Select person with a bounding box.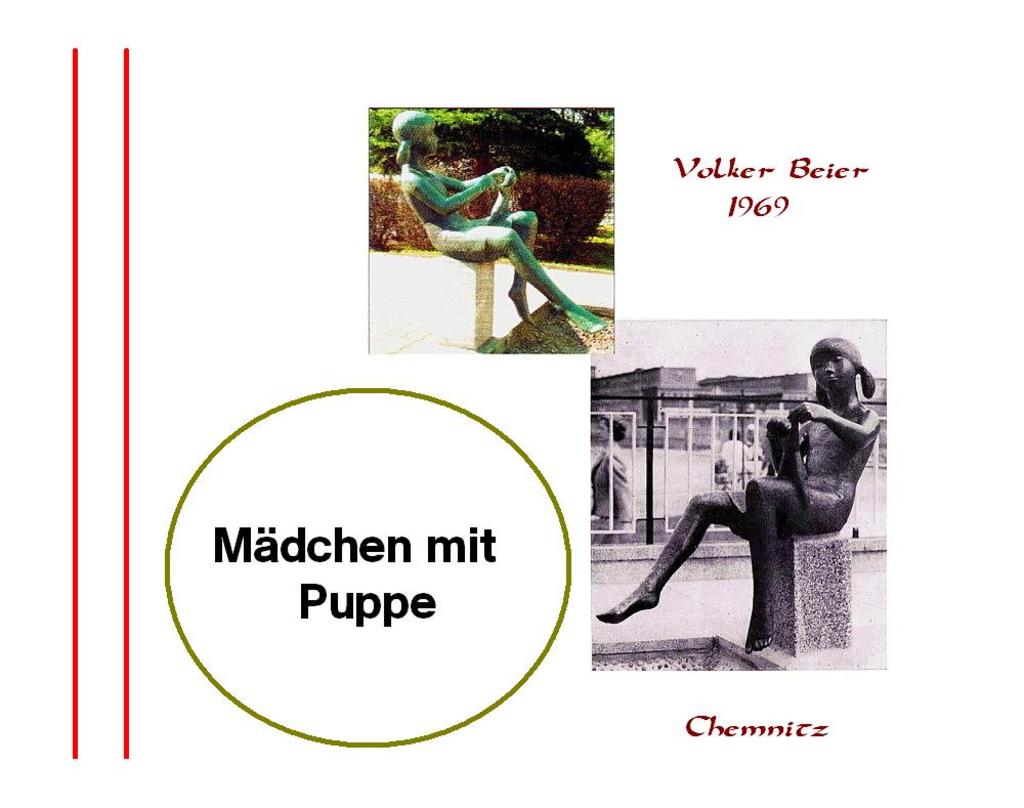
l=592, t=336, r=881, b=655.
